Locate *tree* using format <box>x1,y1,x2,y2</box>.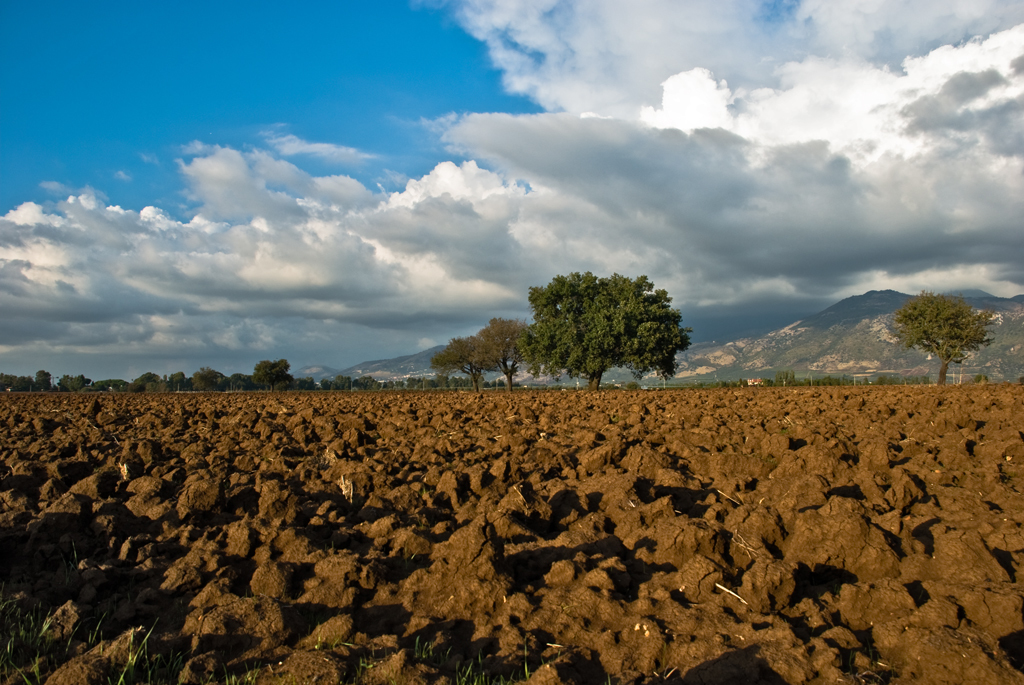
<box>466,310,530,383</box>.
